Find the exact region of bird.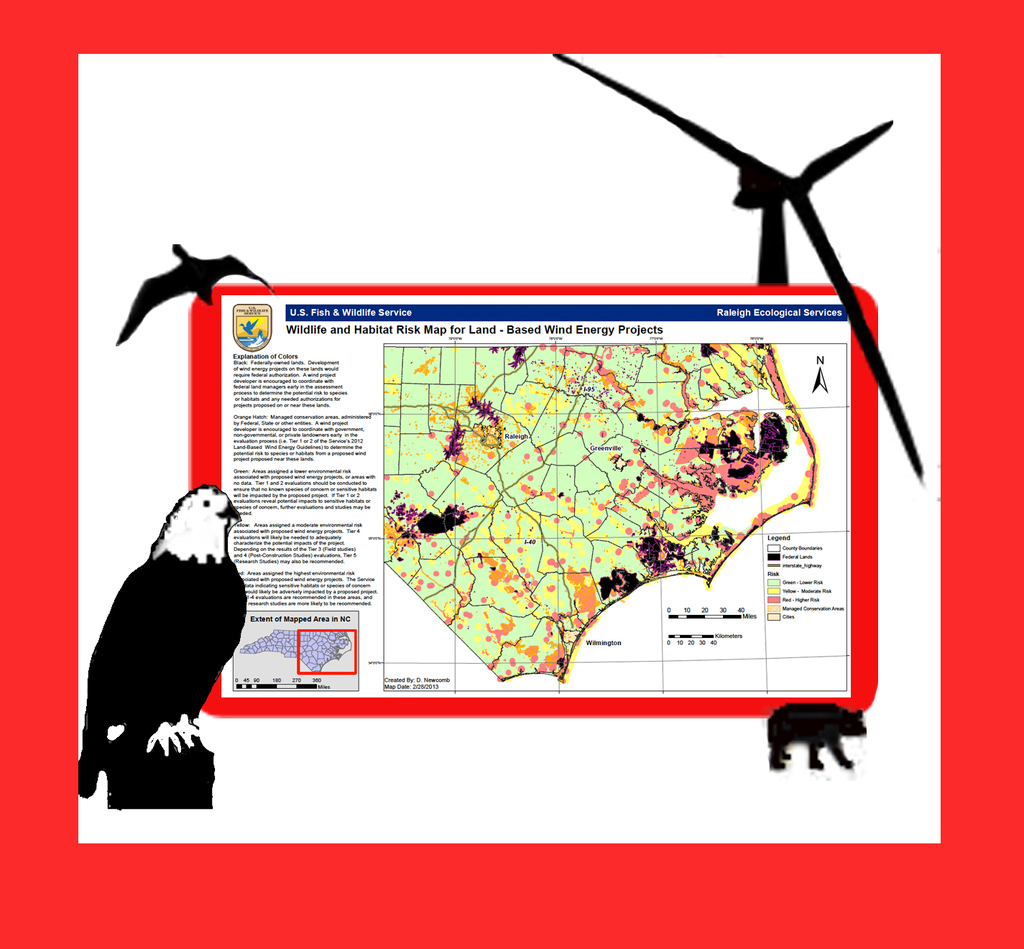
Exact region: l=549, t=45, r=919, b=482.
